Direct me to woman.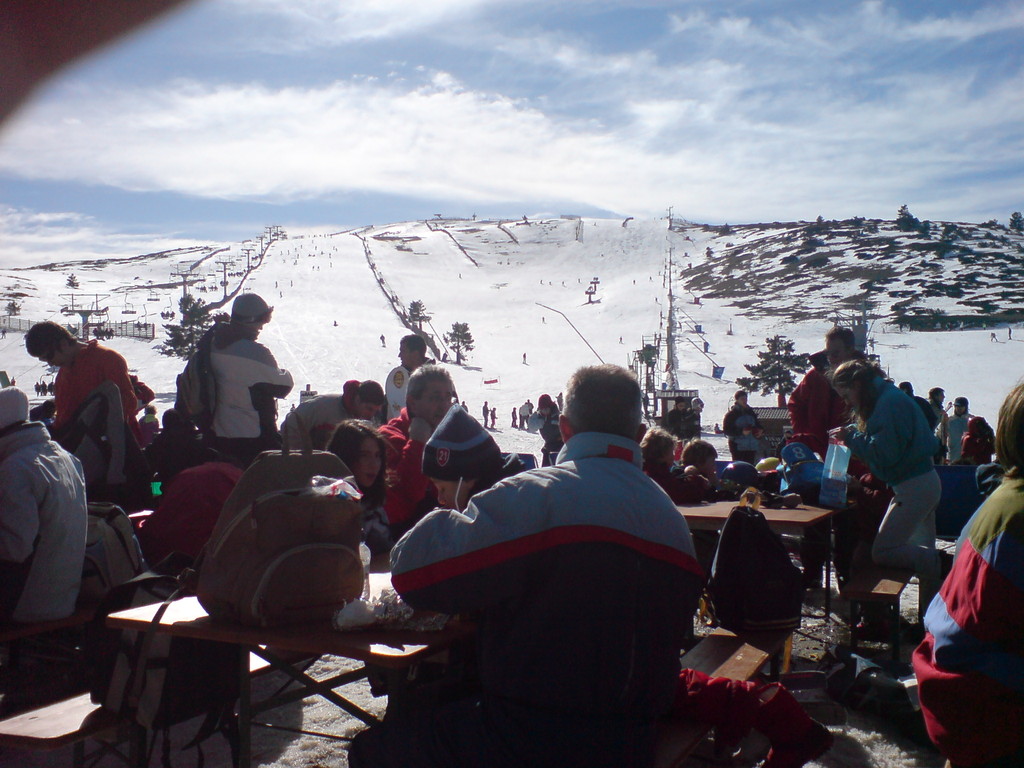
Direction: (x1=686, y1=392, x2=710, y2=438).
